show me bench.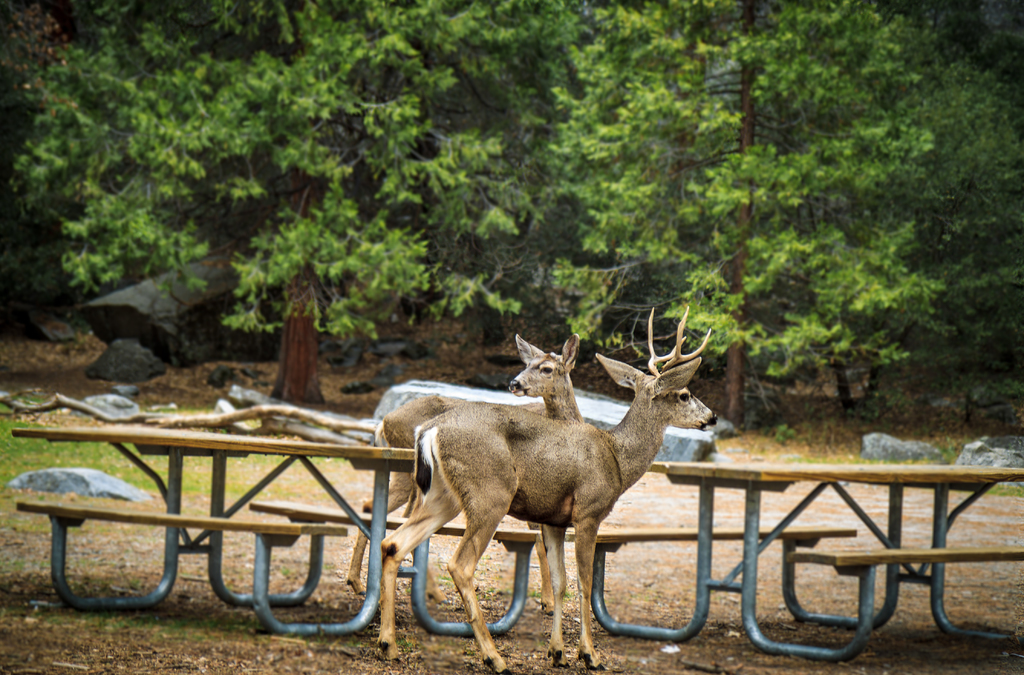
bench is here: region(17, 425, 559, 637).
